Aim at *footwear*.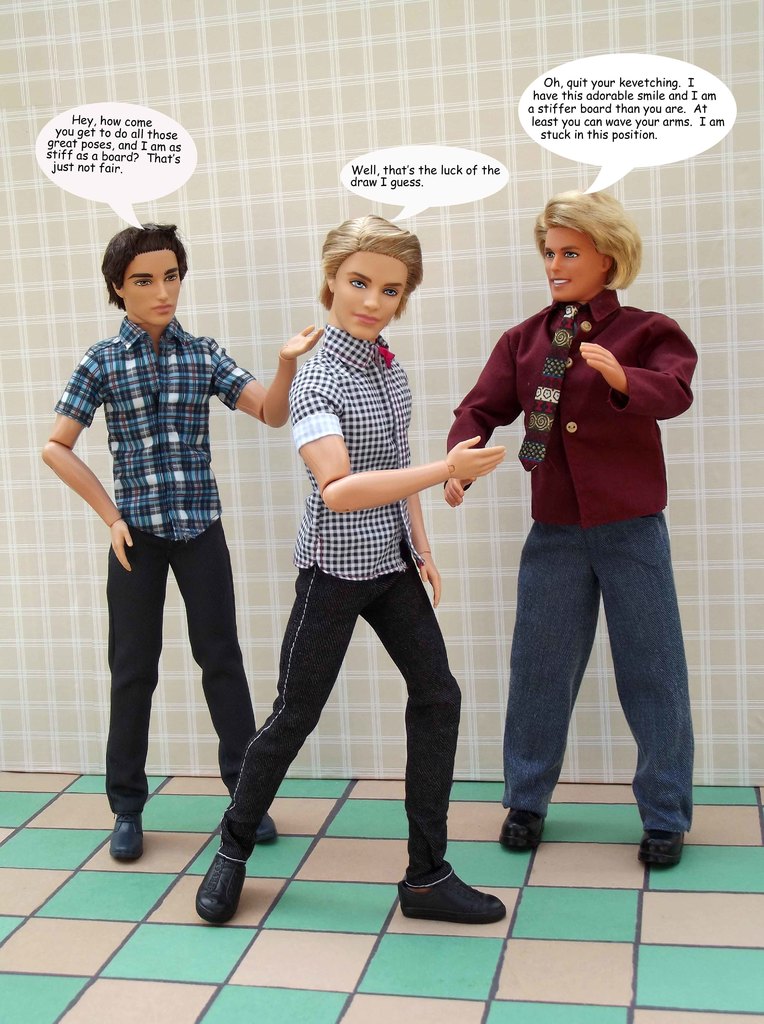
Aimed at locate(194, 842, 254, 919).
